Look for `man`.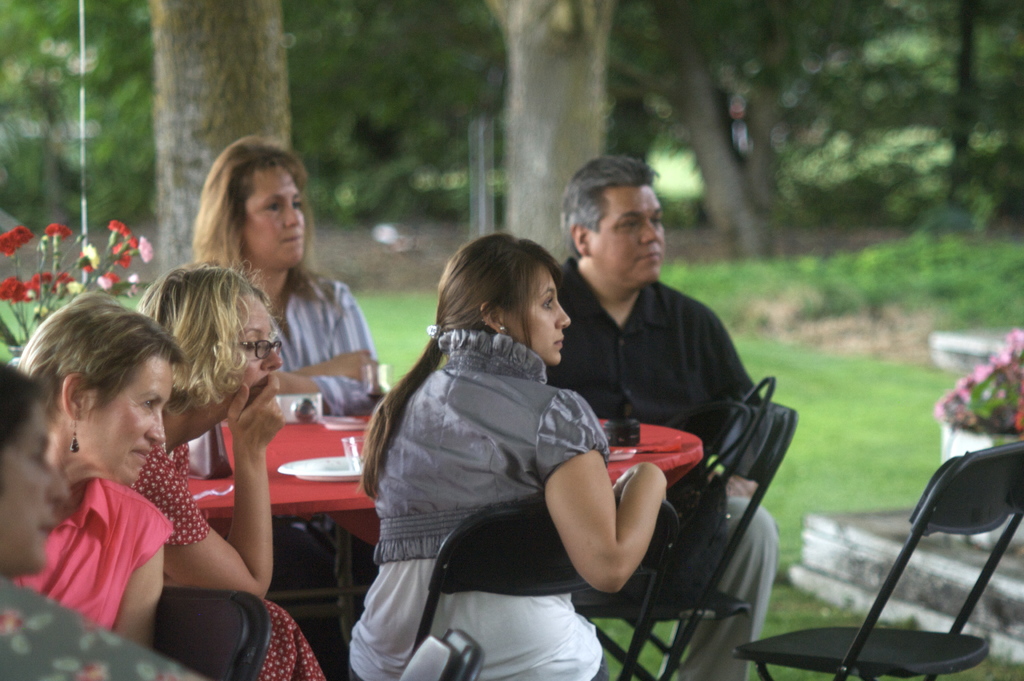
Found: 541/152/777/677.
